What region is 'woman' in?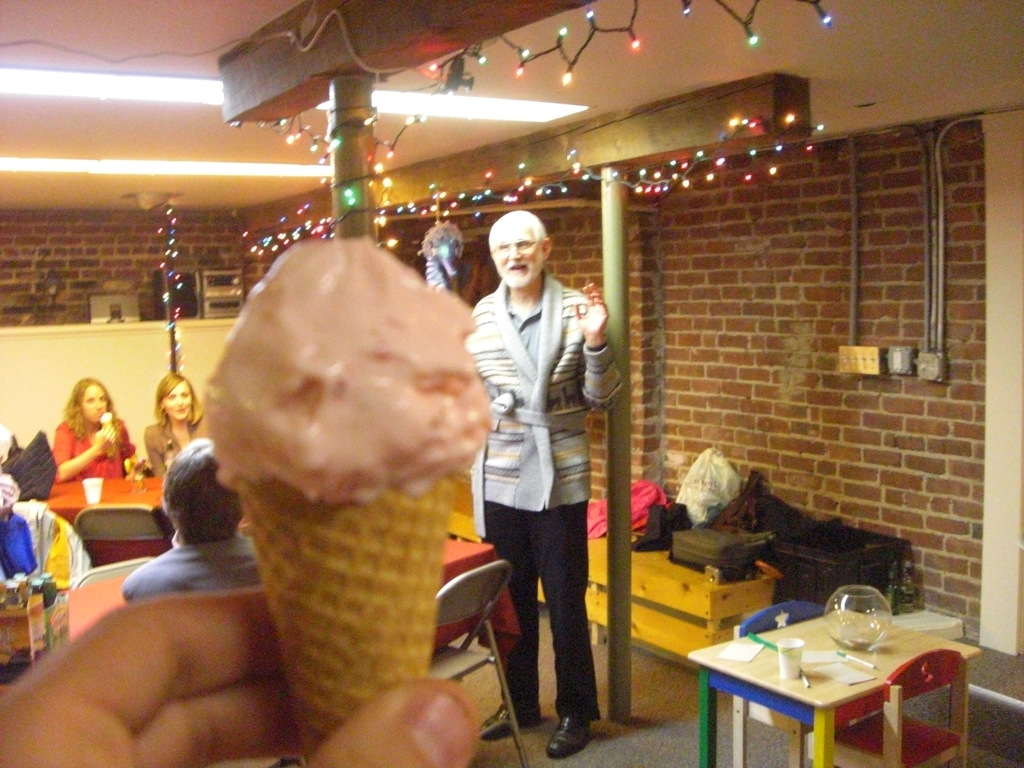
51/377/140/478.
